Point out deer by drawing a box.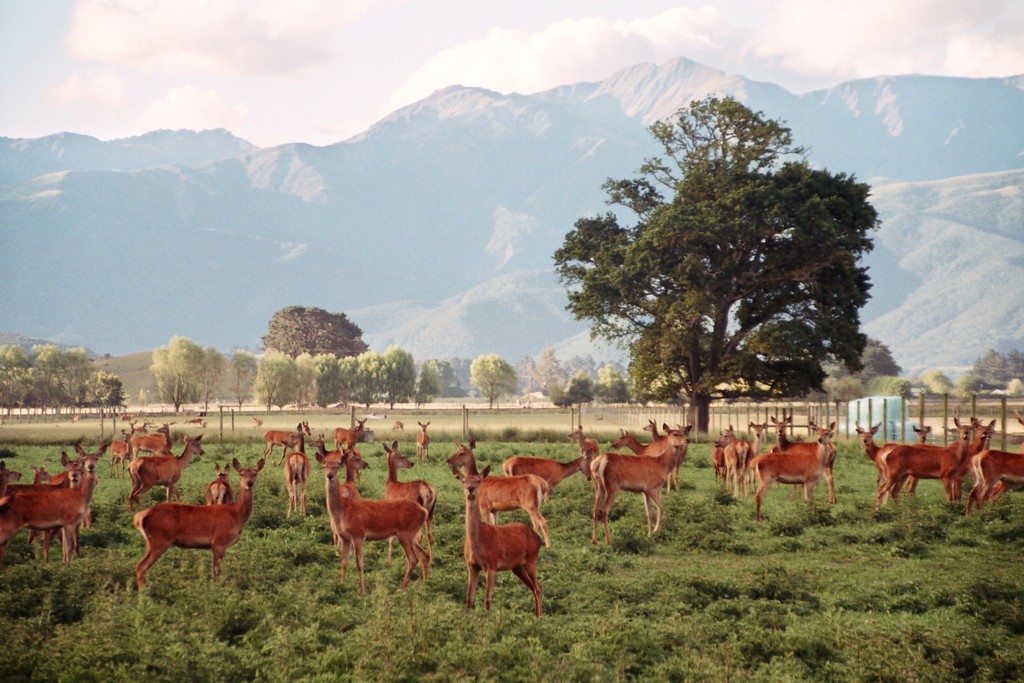
(x1=137, y1=457, x2=267, y2=586).
